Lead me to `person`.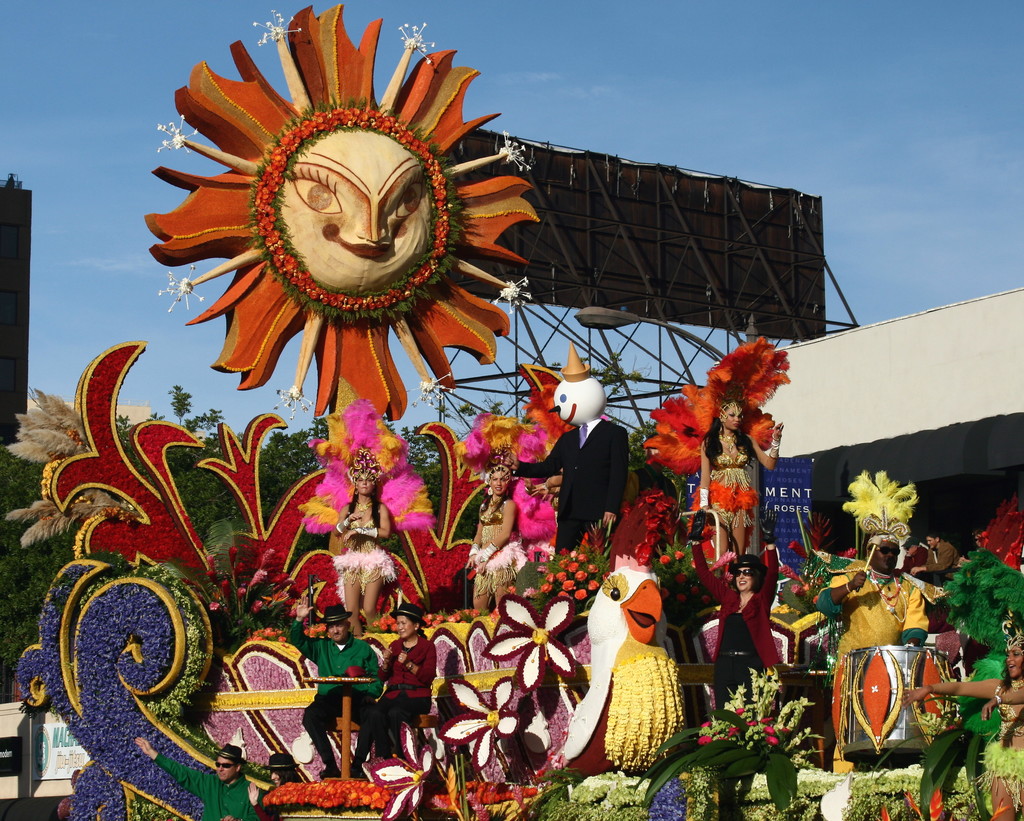
Lead to [905,612,1021,820].
